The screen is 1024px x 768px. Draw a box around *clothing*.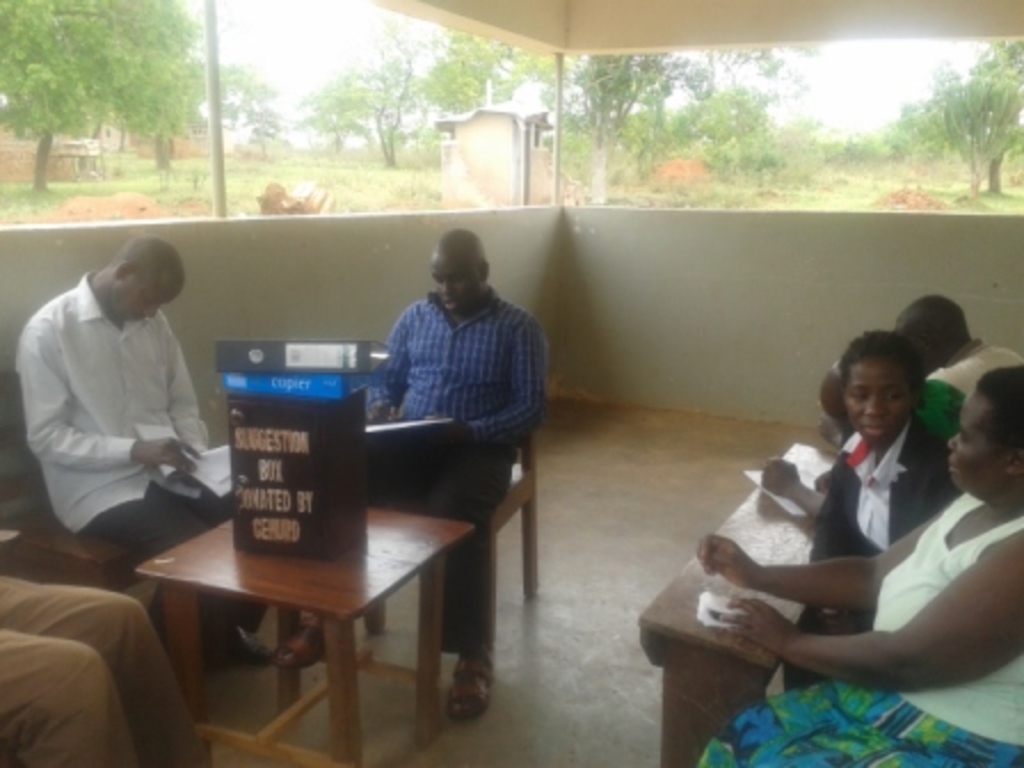
box(370, 290, 549, 661).
